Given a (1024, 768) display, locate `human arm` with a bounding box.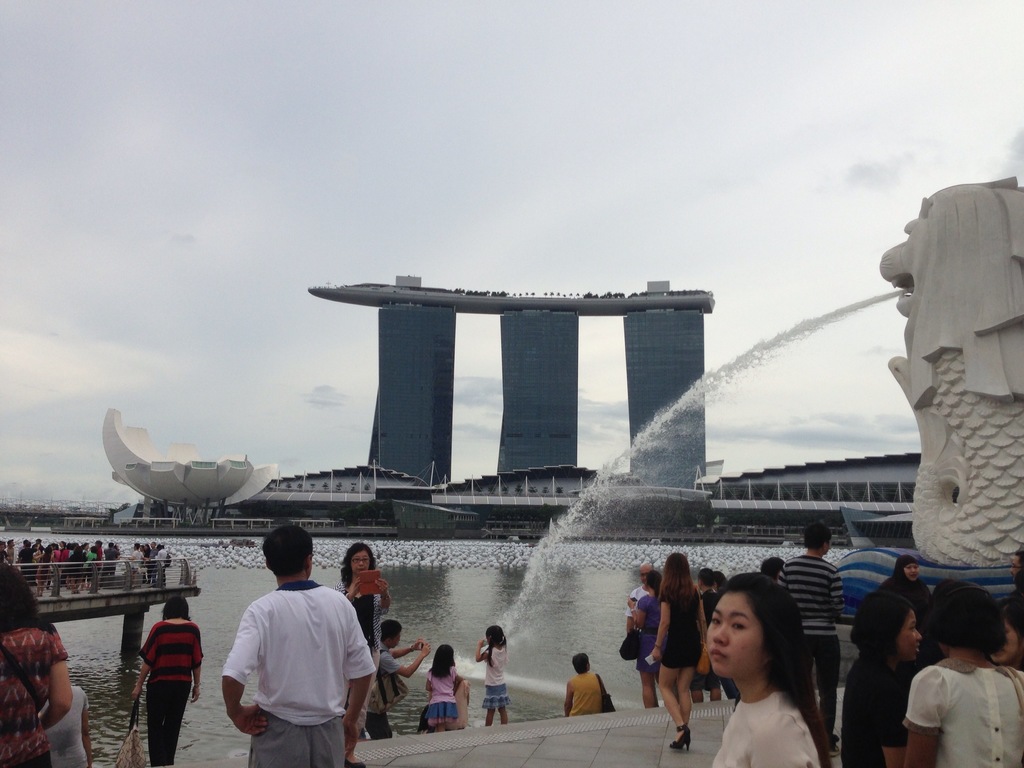
Located: box(218, 602, 268, 736).
